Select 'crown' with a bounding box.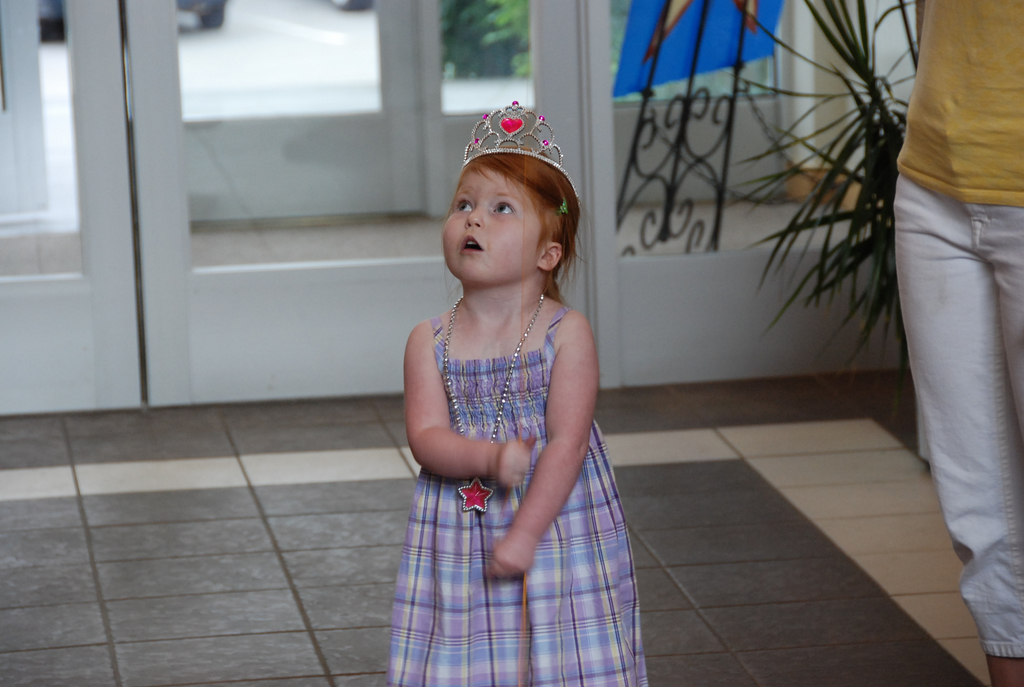
box(458, 100, 580, 205).
